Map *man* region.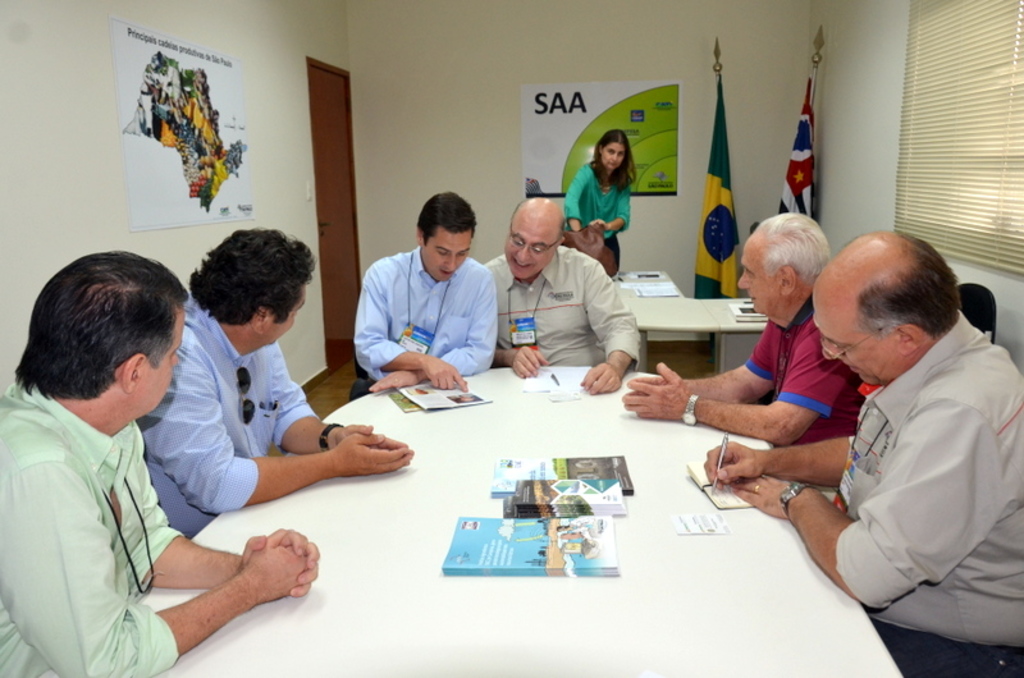
Mapped to bbox=[347, 188, 494, 416].
